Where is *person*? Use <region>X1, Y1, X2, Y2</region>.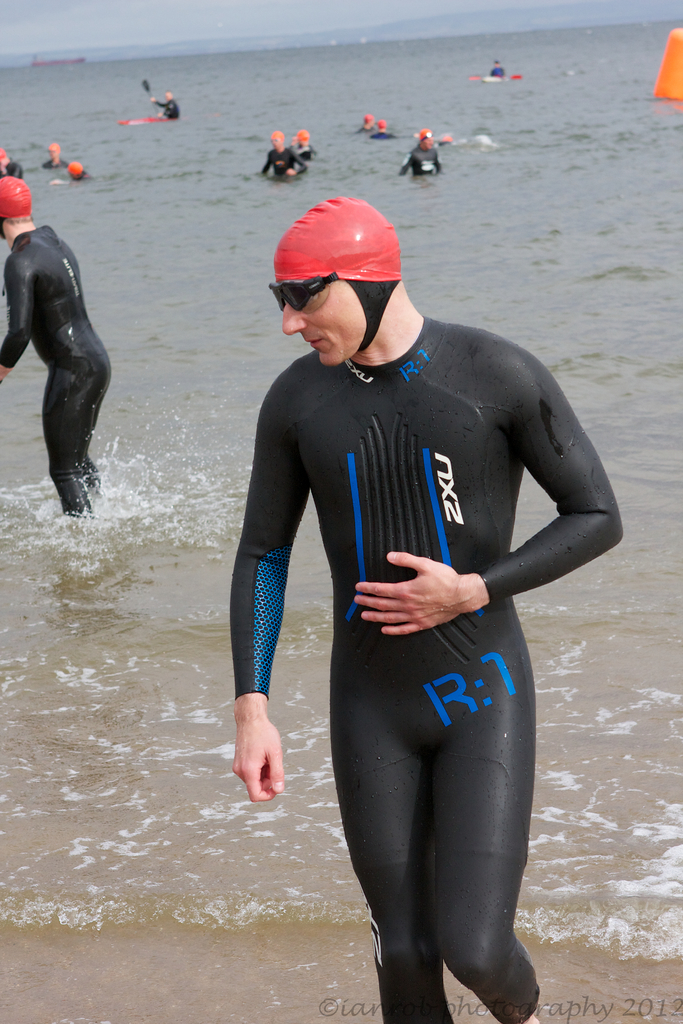
<region>296, 127, 315, 167</region>.
